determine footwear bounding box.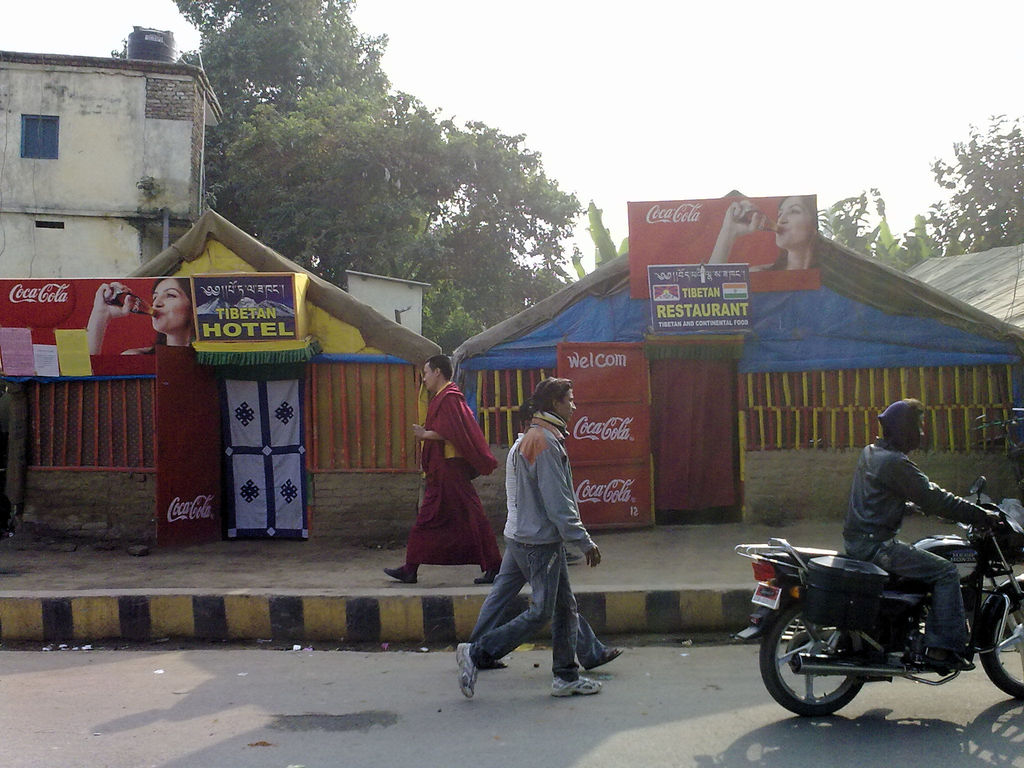
Determined: [456,641,477,701].
